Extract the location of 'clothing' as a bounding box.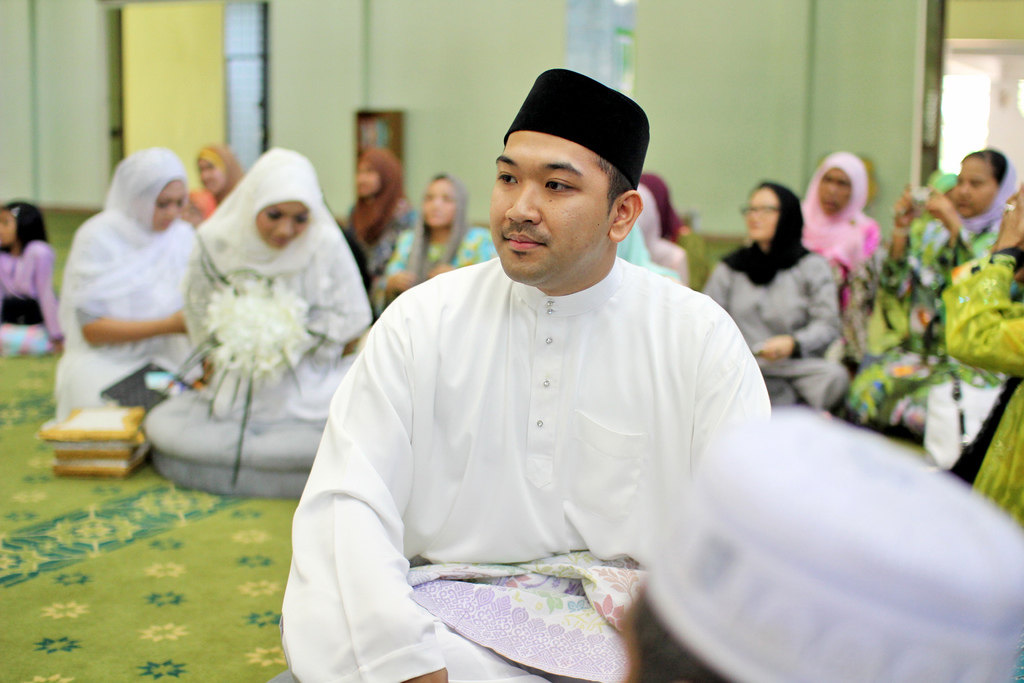
x1=842, y1=146, x2=1020, y2=436.
